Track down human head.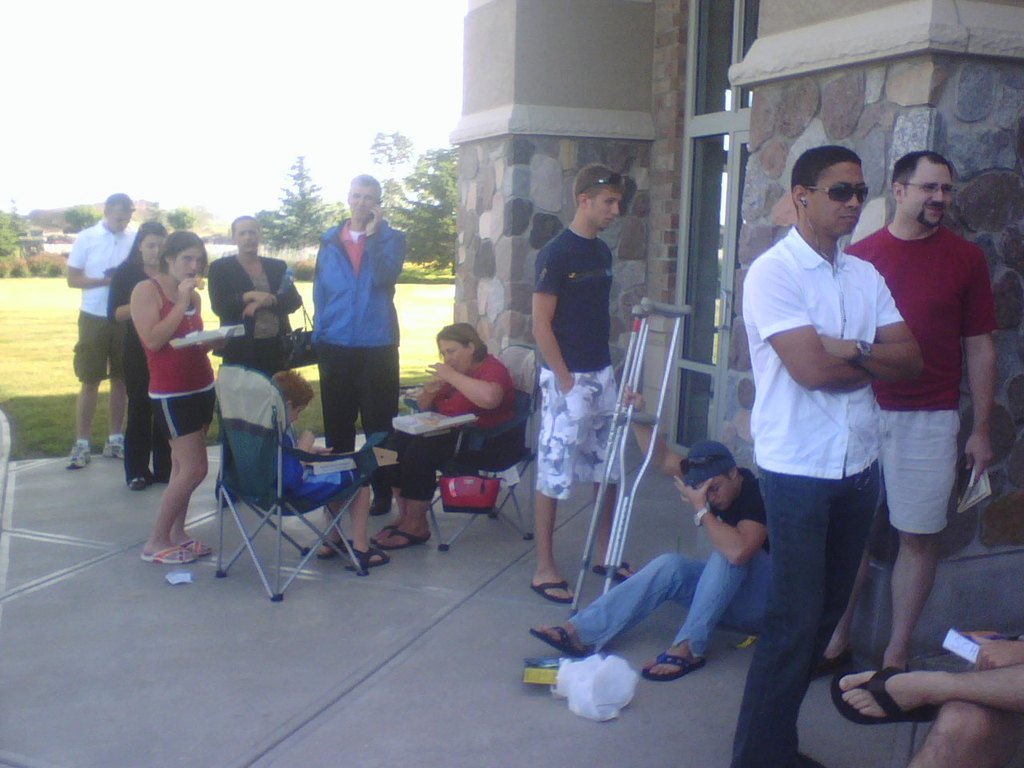
Tracked to <box>227,214,261,259</box>.
